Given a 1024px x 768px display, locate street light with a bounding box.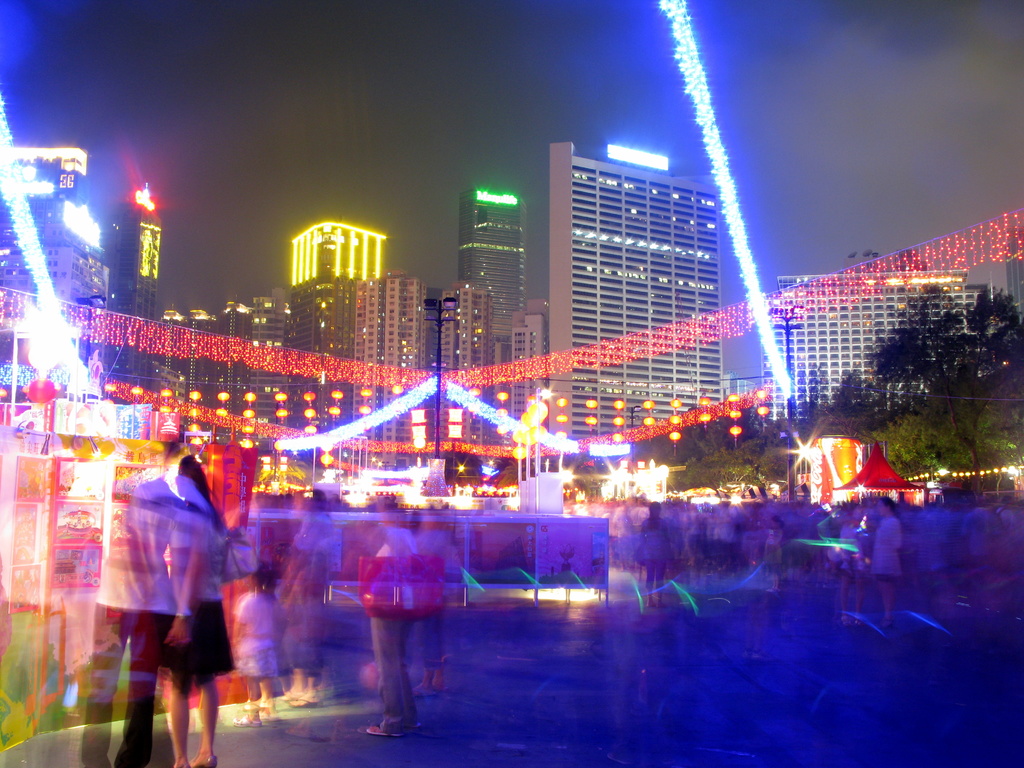
Located: <box>766,298,808,499</box>.
